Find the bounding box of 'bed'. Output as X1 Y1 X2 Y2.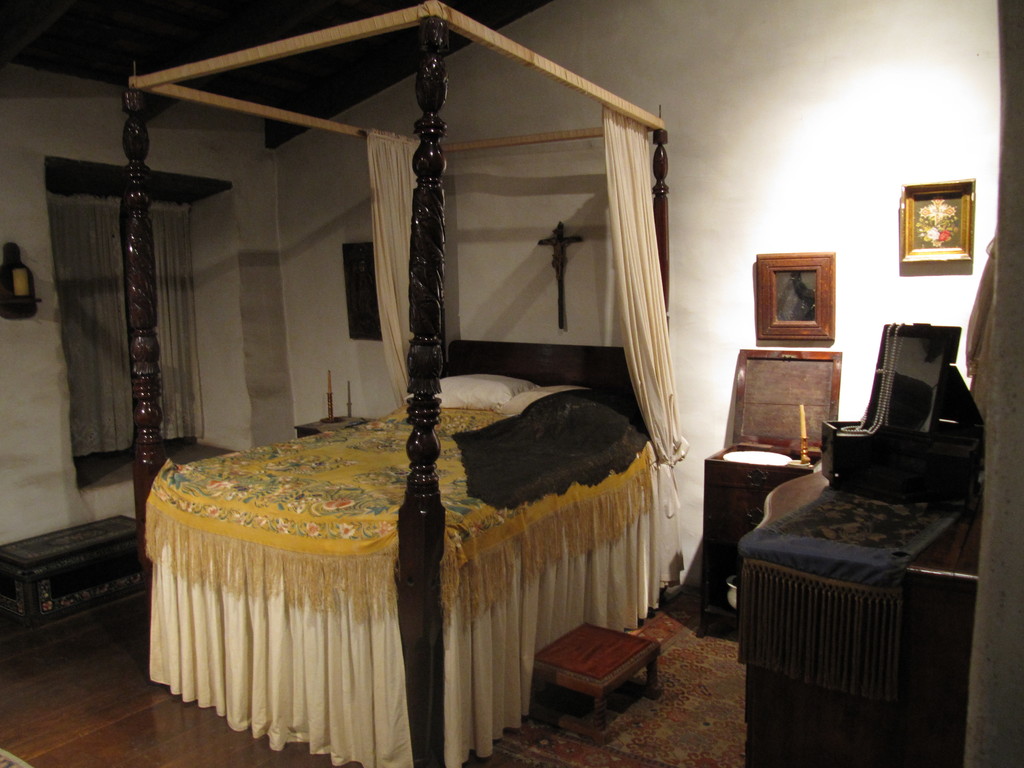
113 0 694 767.
